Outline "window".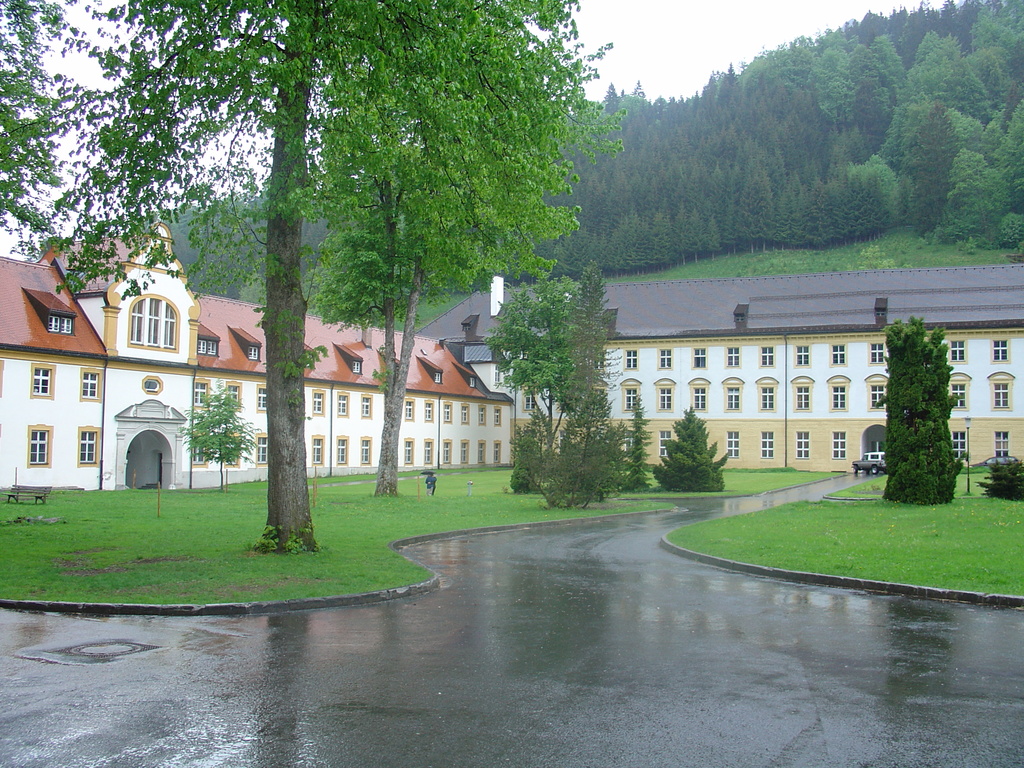
Outline: crop(143, 378, 164, 394).
